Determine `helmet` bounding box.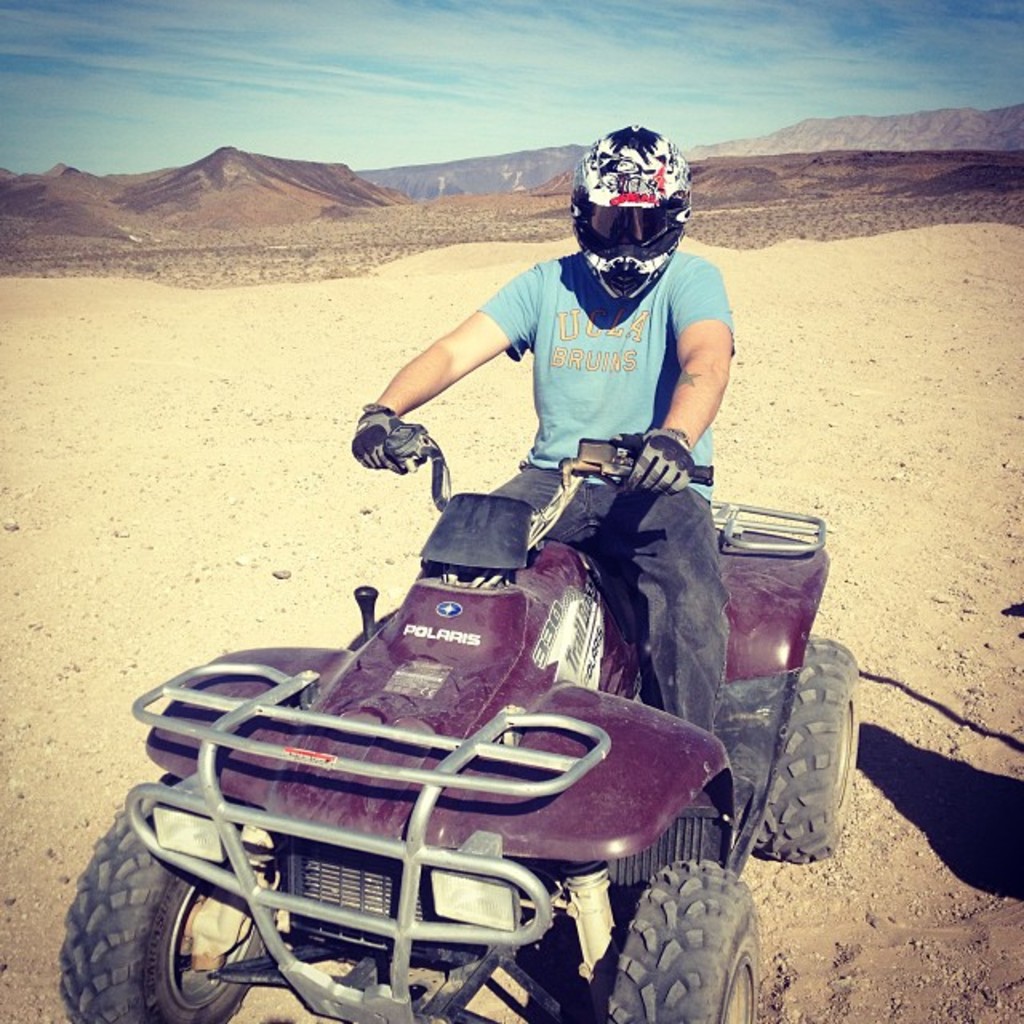
Determined: 578:125:699:301.
